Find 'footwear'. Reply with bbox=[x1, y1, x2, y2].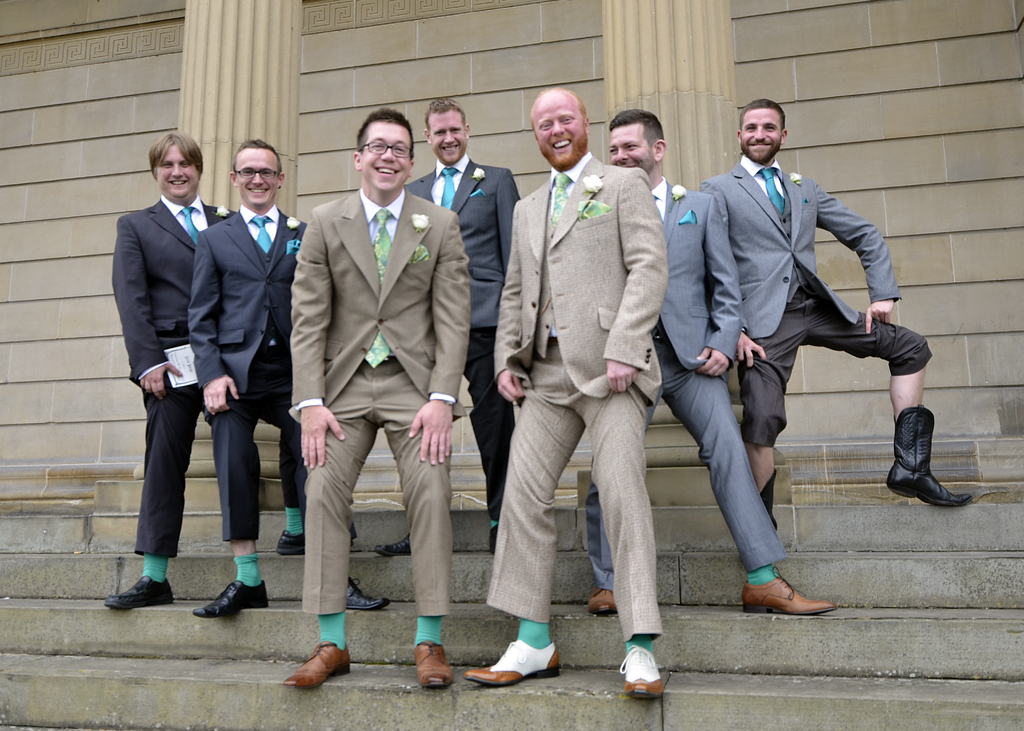
bbox=[414, 647, 445, 691].
